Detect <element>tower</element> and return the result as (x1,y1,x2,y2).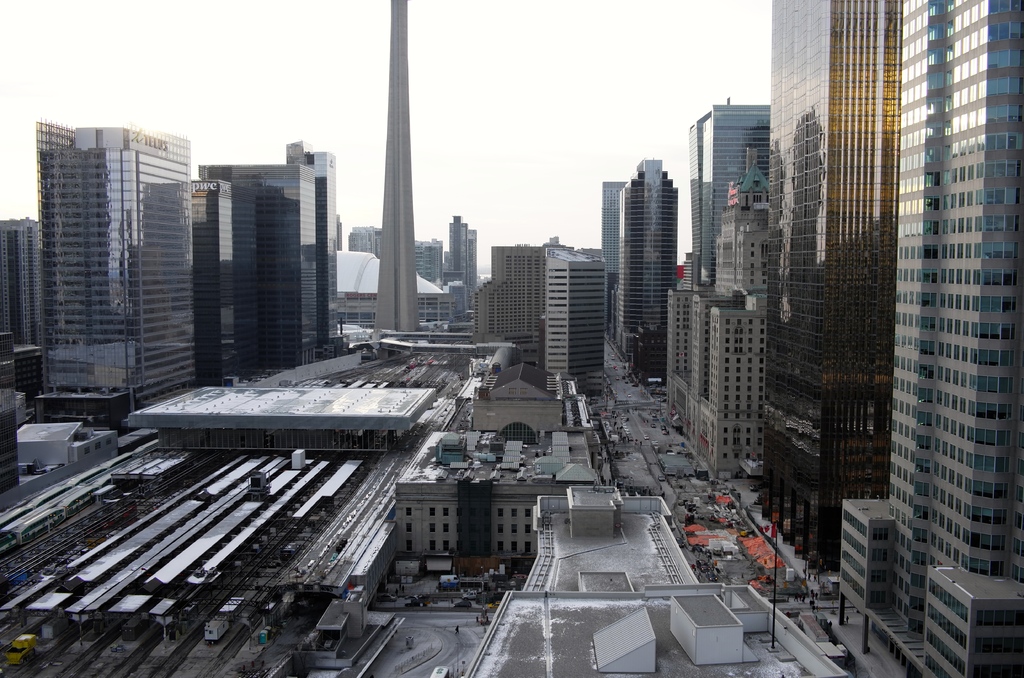
(370,0,421,351).
